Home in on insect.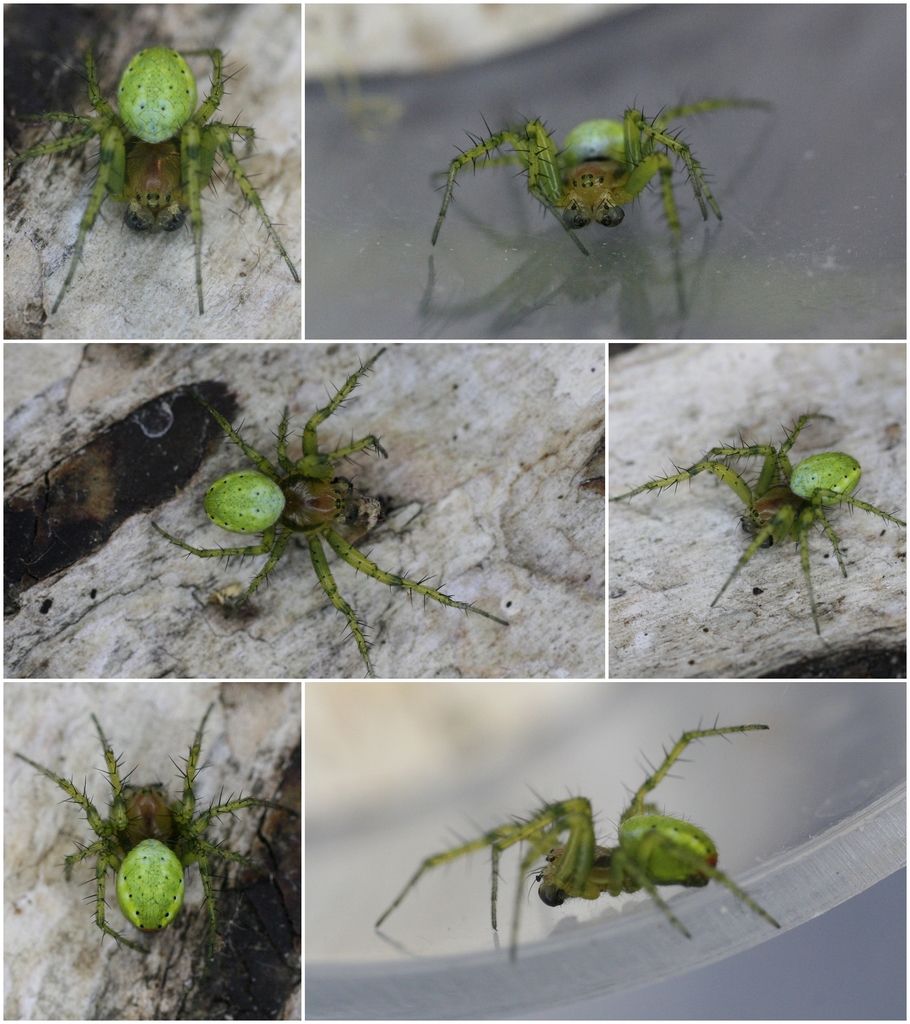
Homed in at x1=605, y1=413, x2=909, y2=634.
